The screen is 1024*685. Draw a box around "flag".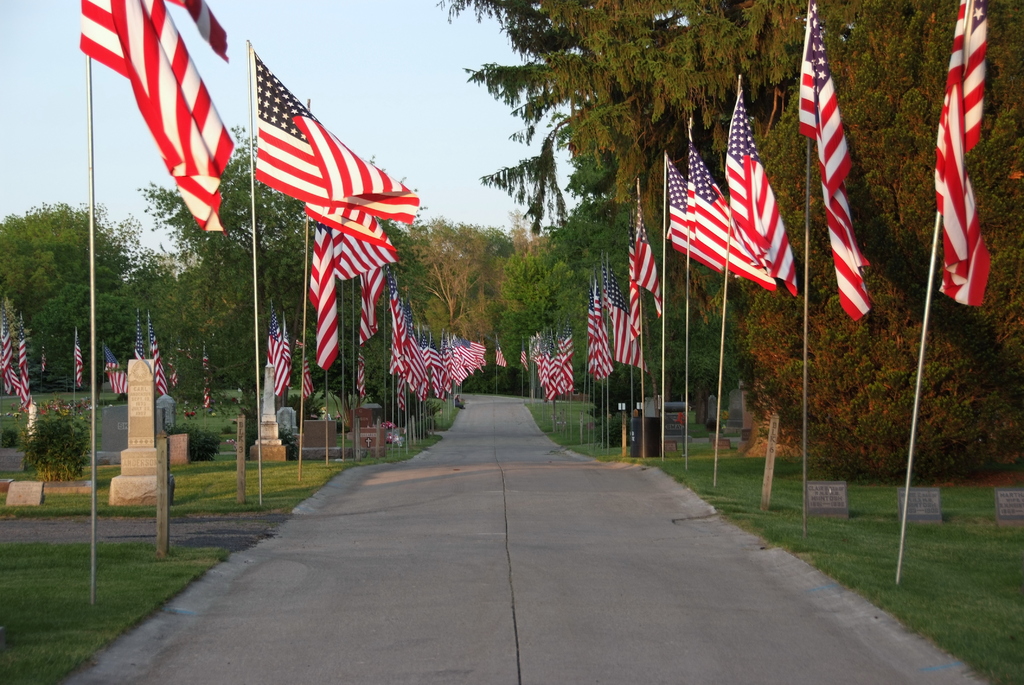
[left=81, top=11, right=241, bottom=239].
